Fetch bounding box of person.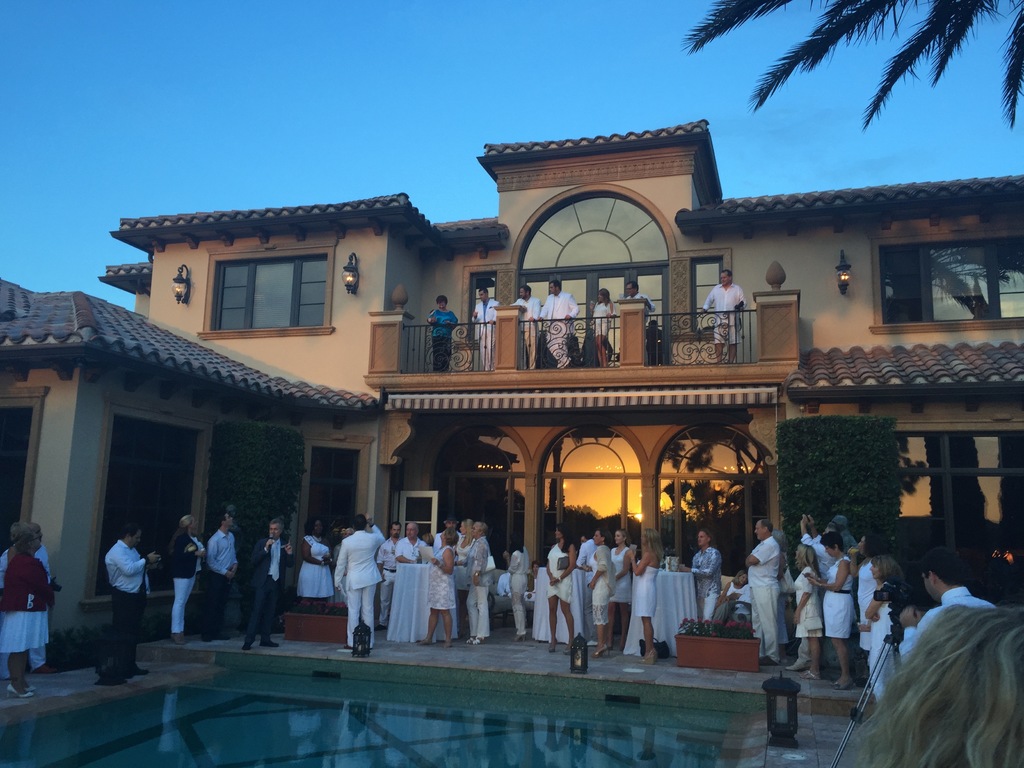
Bbox: 536/273/582/368.
